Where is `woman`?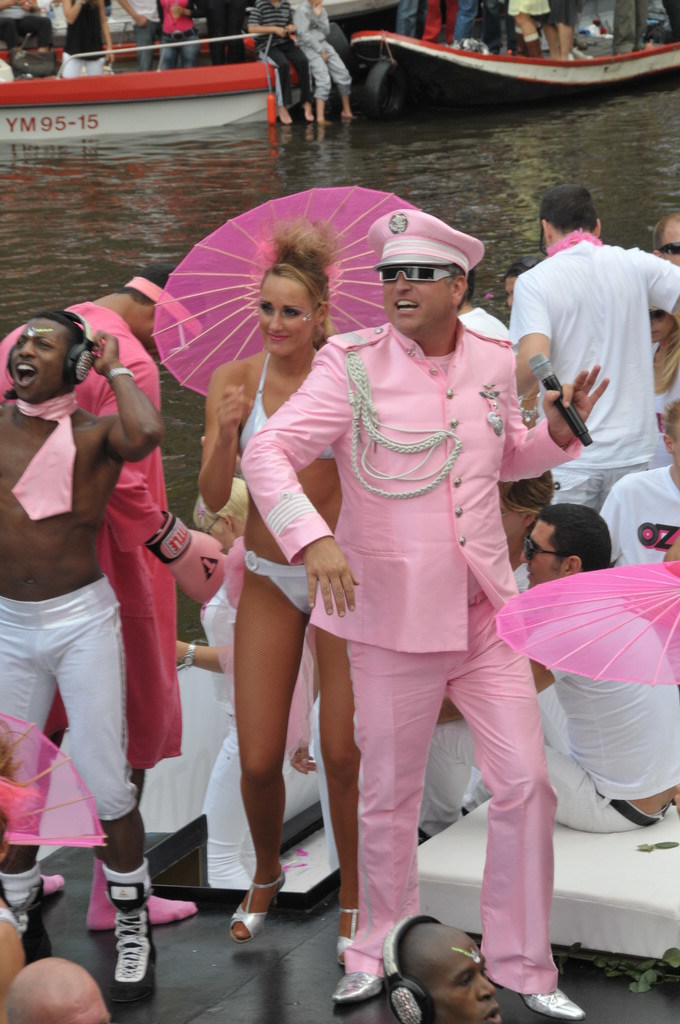
[0,709,116,1023].
